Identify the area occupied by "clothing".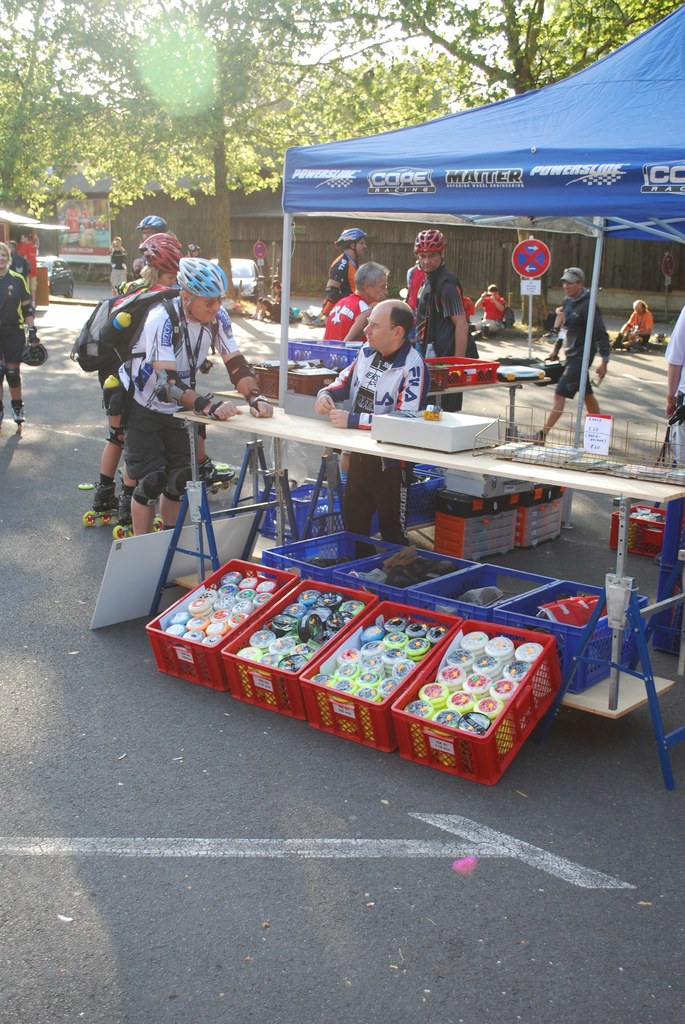
Area: [x1=318, y1=335, x2=426, y2=538].
